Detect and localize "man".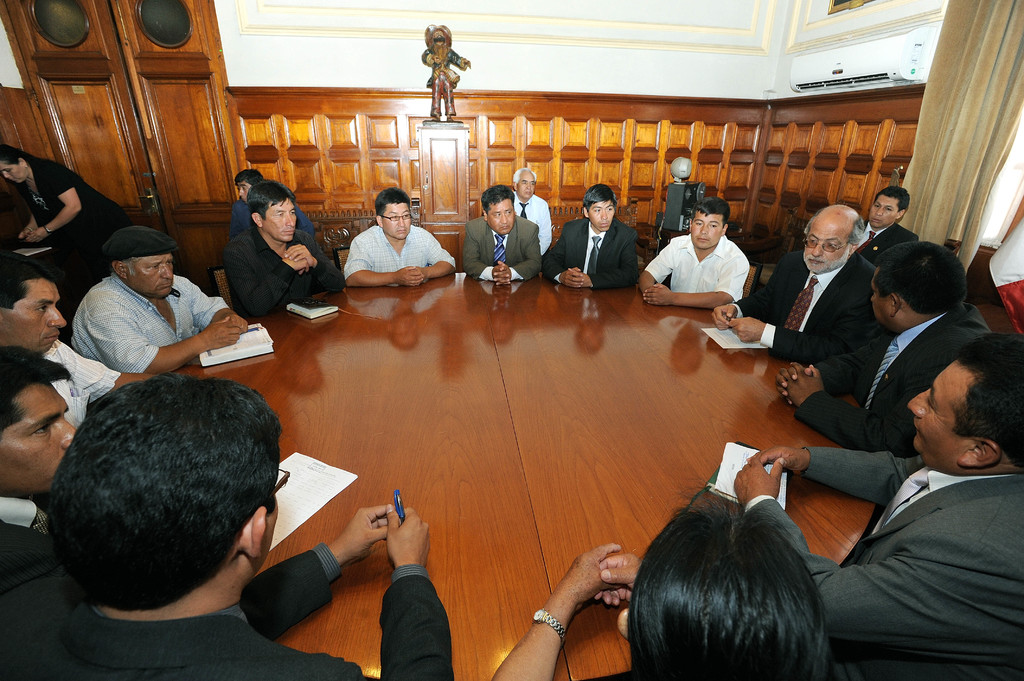
Localized at <region>488, 502, 833, 680</region>.
